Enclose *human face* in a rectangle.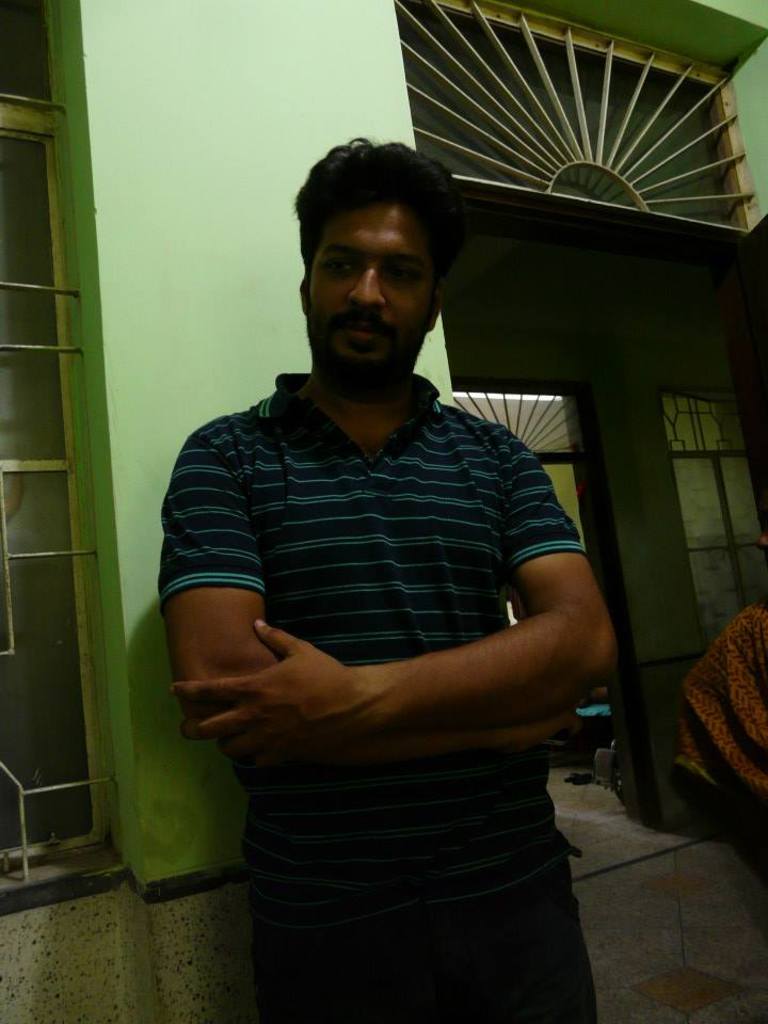
300, 201, 441, 377.
